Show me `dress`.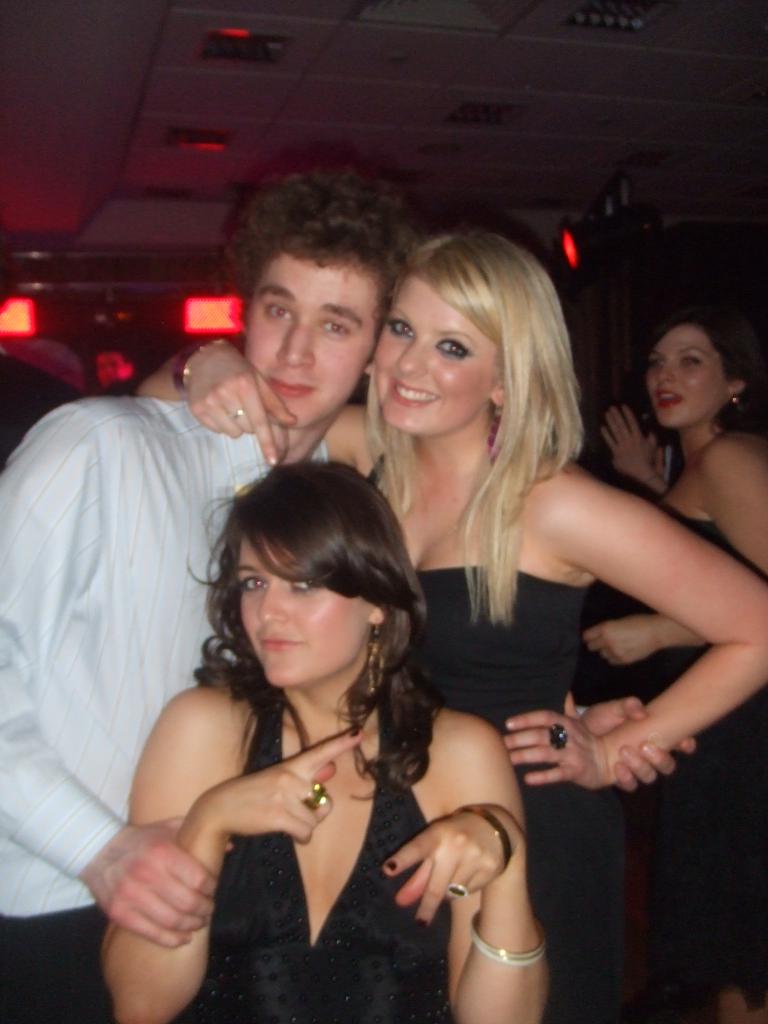
`dress` is here: <box>602,518,767,1006</box>.
